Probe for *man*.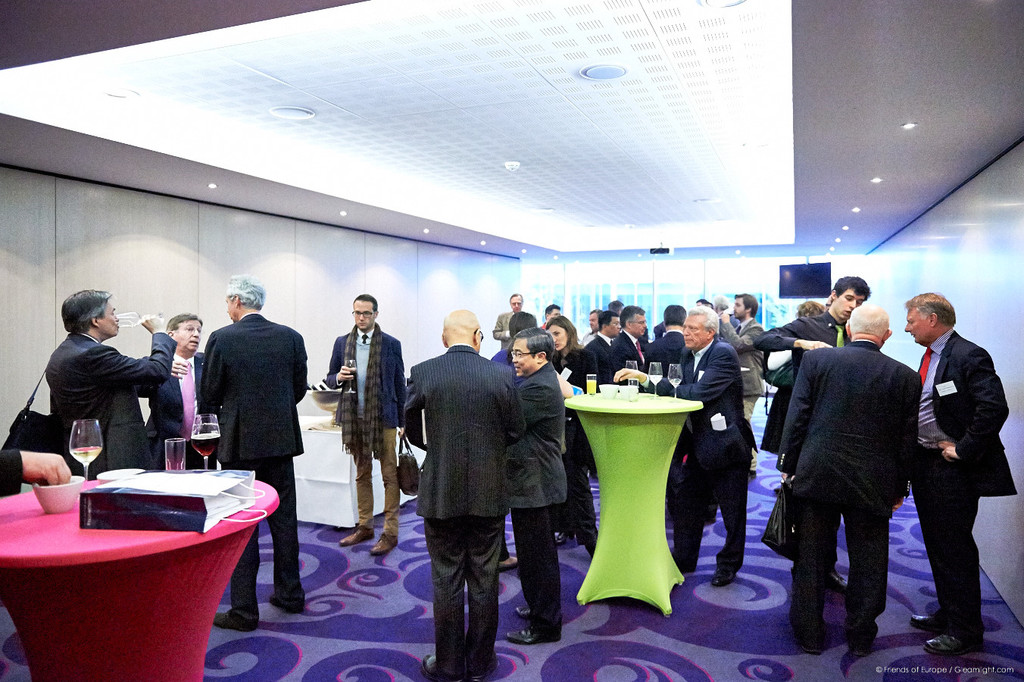
Probe result: (641, 299, 684, 372).
